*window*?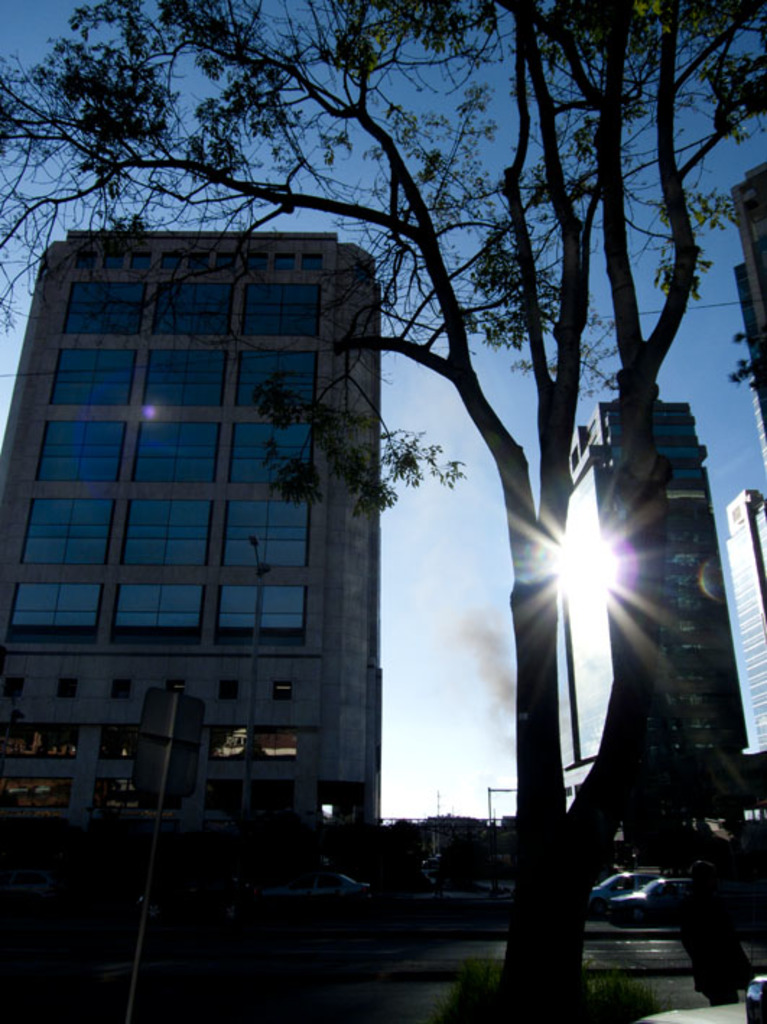
rect(62, 277, 159, 350)
